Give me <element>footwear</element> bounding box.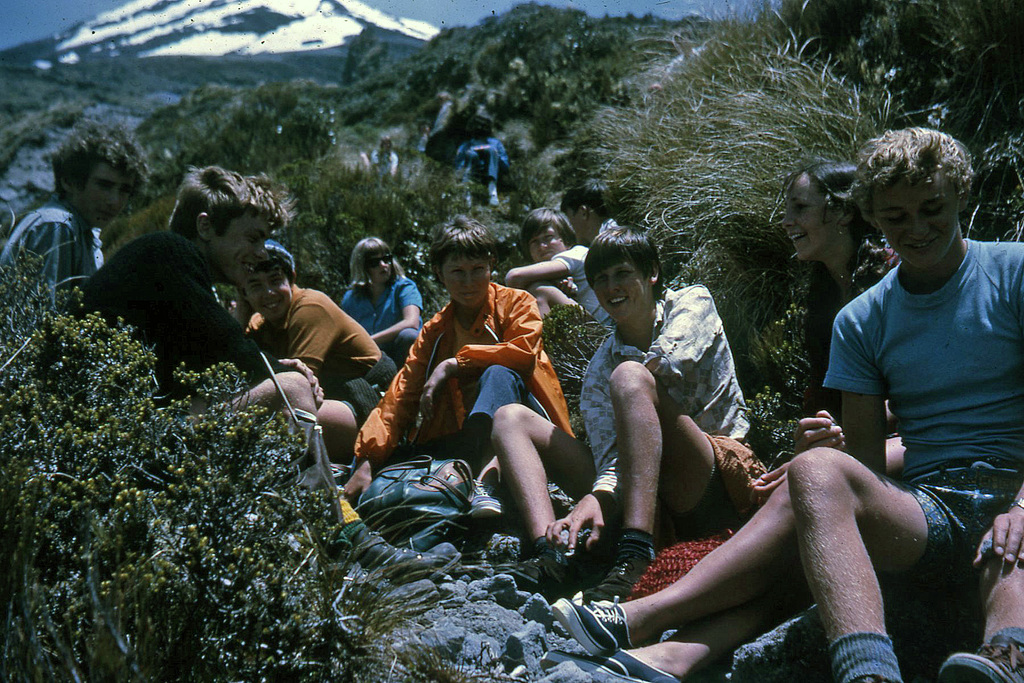
Rect(585, 541, 650, 593).
